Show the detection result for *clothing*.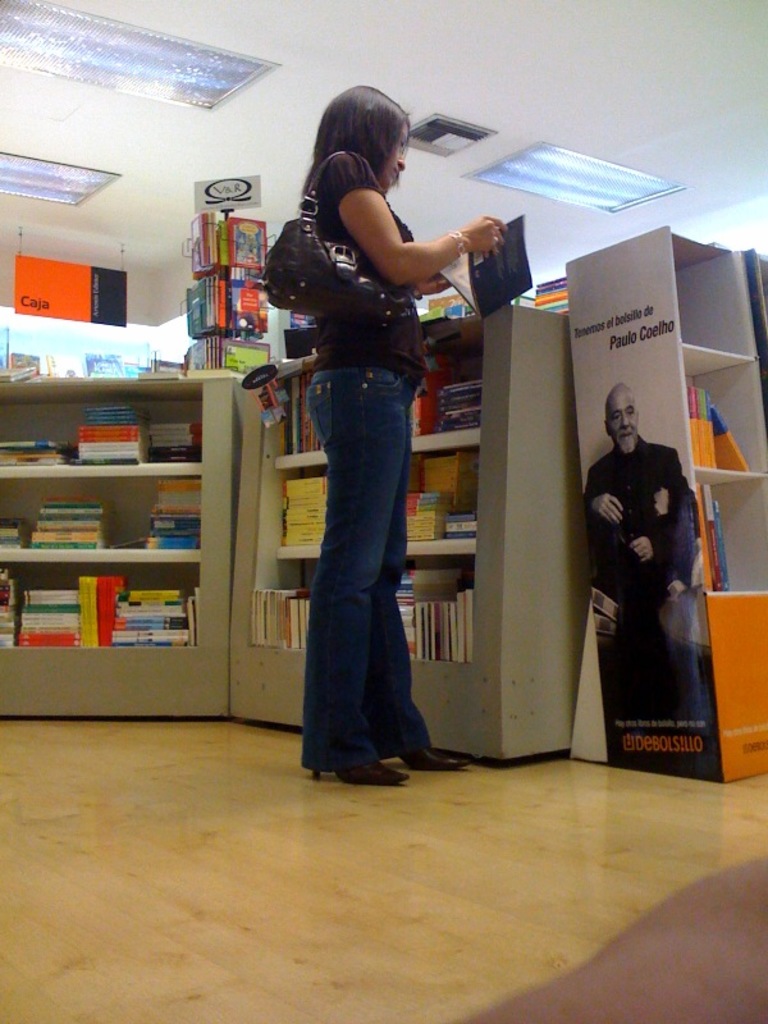
BBox(573, 442, 698, 622).
